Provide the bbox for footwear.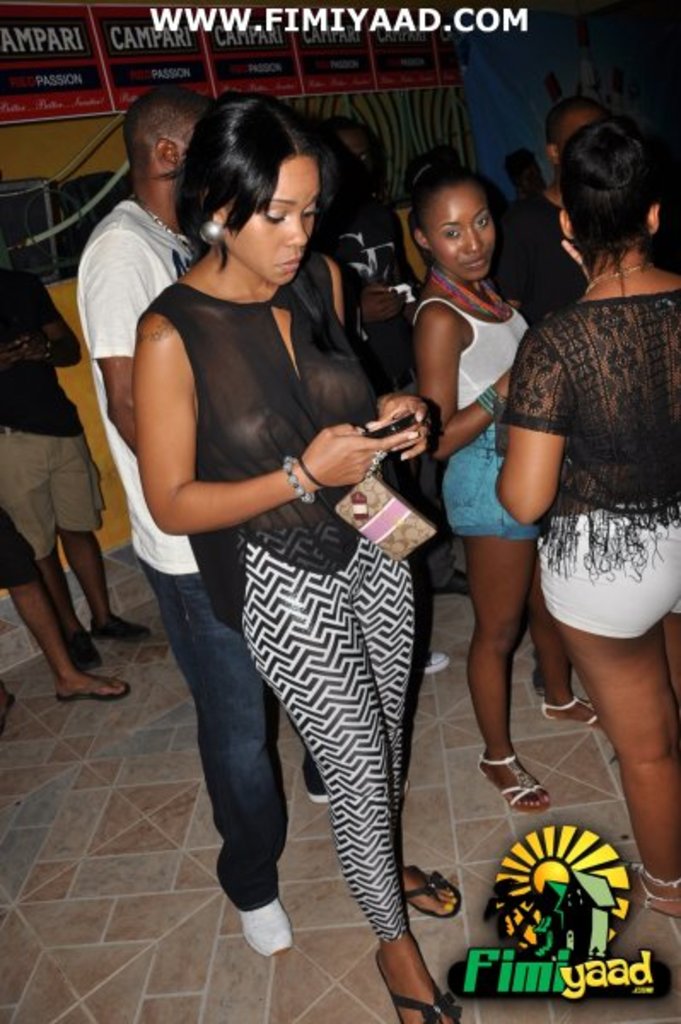
pyautogui.locateOnScreen(408, 657, 449, 674).
